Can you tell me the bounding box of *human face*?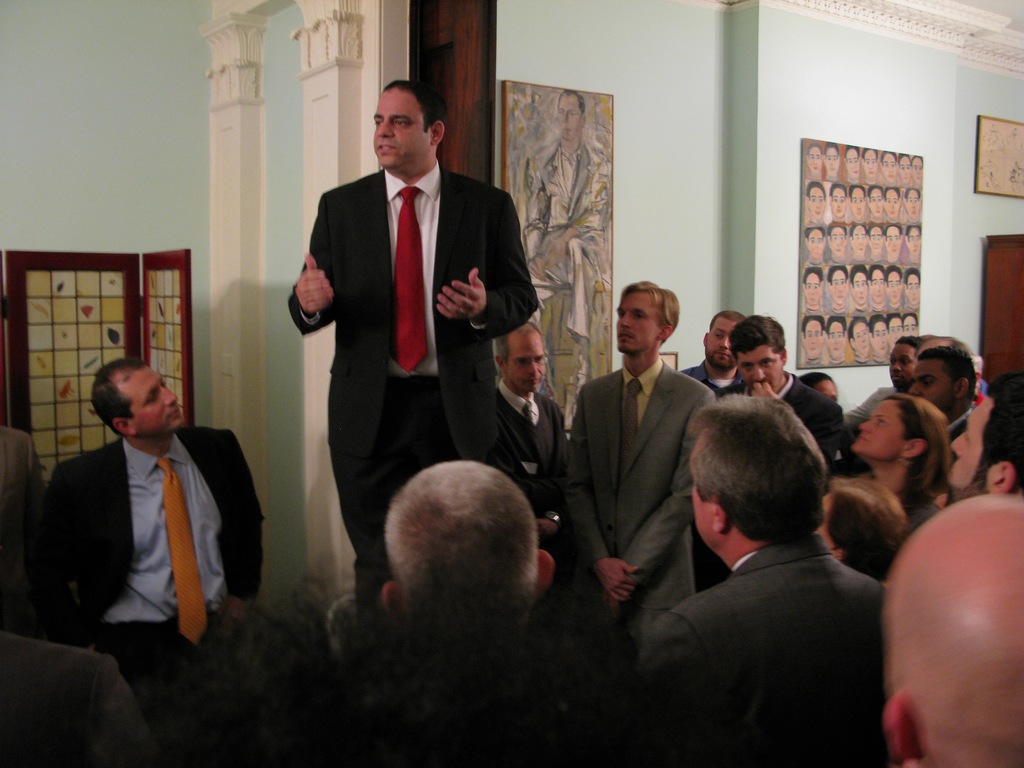
bbox=(909, 305, 918, 338).
